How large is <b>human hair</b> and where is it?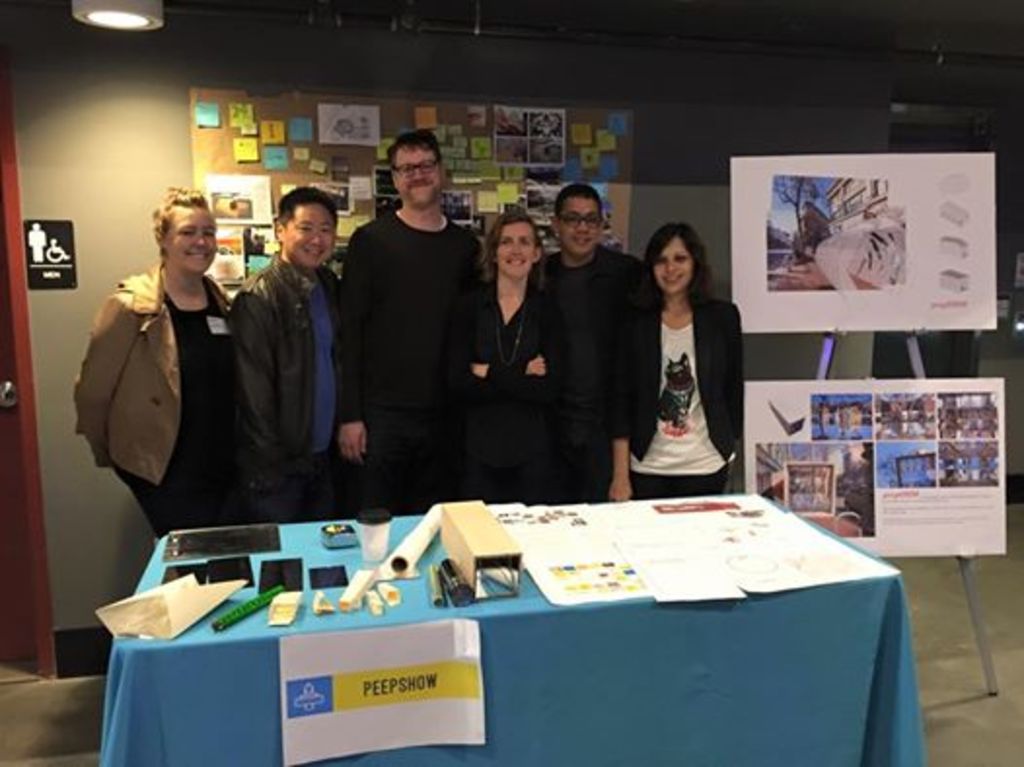
Bounding box: rect(477, 210, 541, 294).
